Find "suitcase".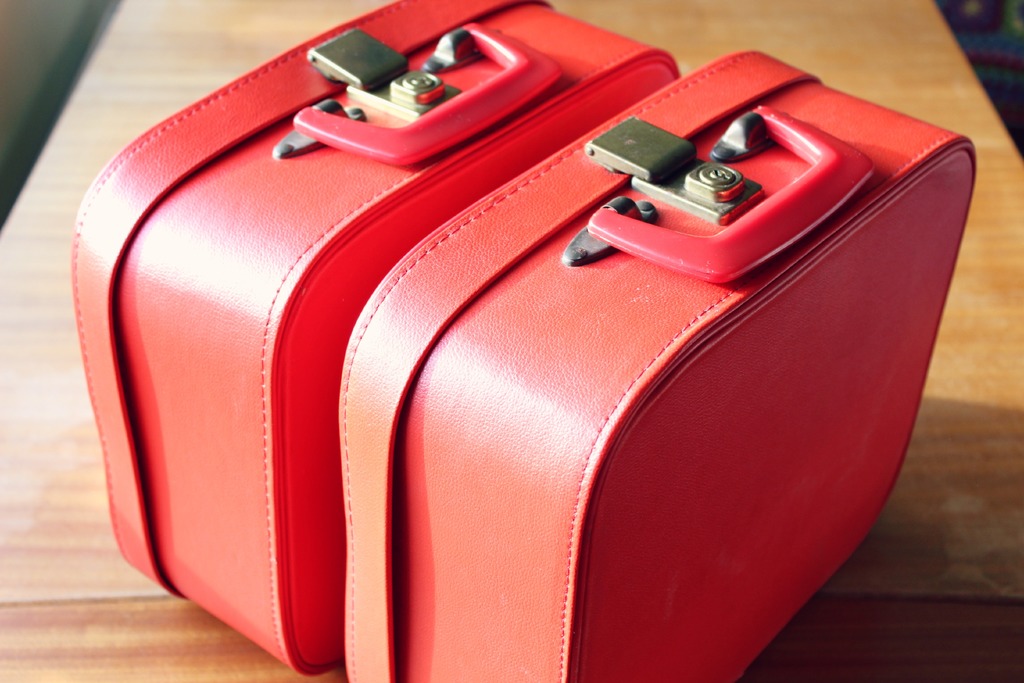
72 0 682 677.
